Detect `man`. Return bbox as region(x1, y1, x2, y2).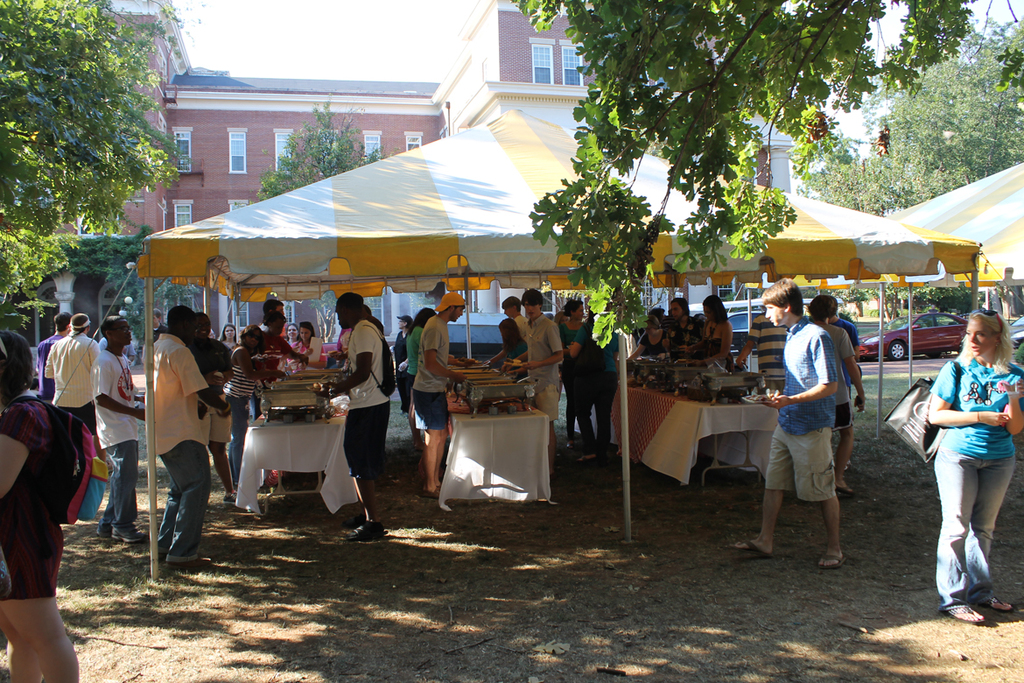
region(729, 275, 860, 568).
